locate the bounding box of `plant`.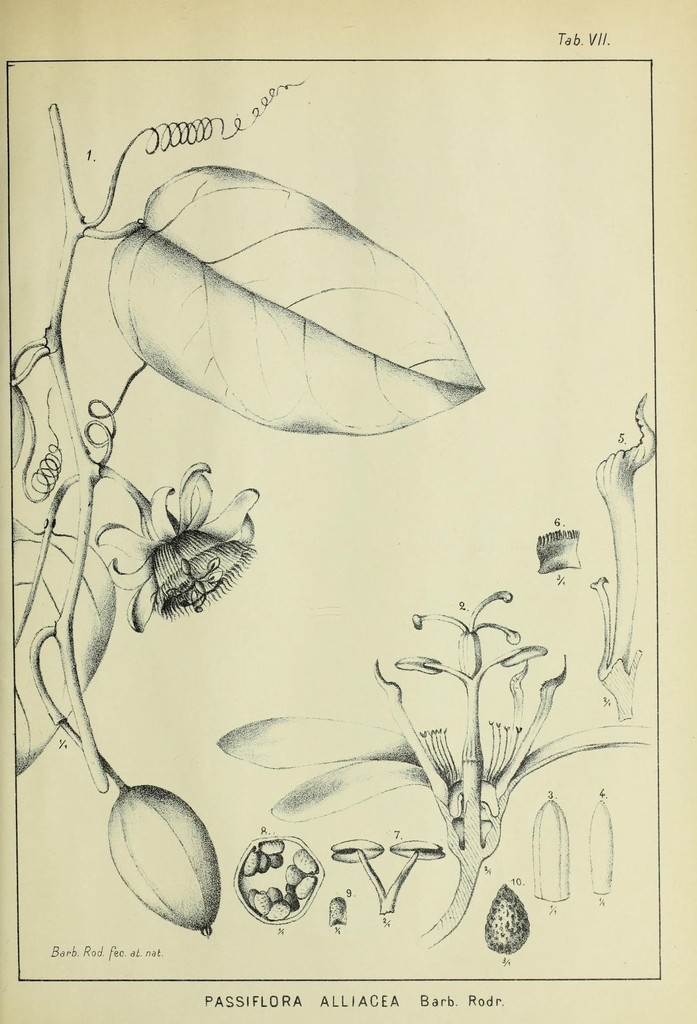
Bounding box: (x1=13, y1=79, x2=489, y2=945).
